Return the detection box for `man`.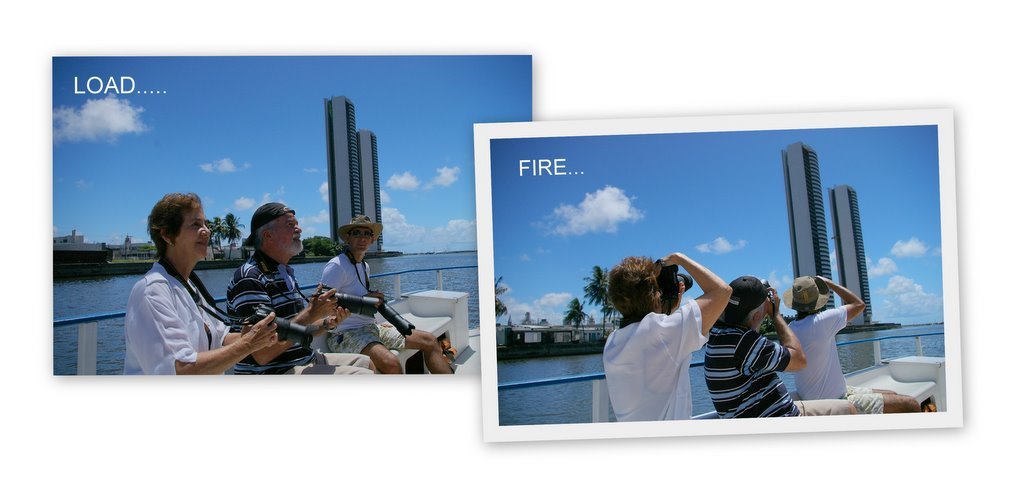
crop(783, 271, 922, 412).
